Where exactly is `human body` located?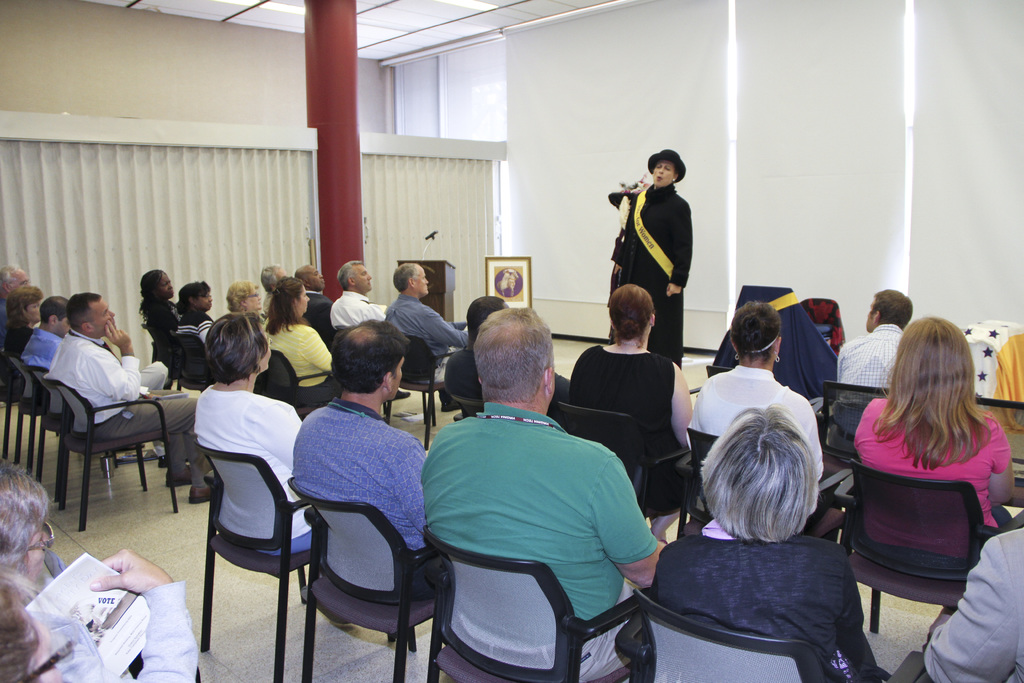
Its bounding box is box=[610, 176, 692, 371].
